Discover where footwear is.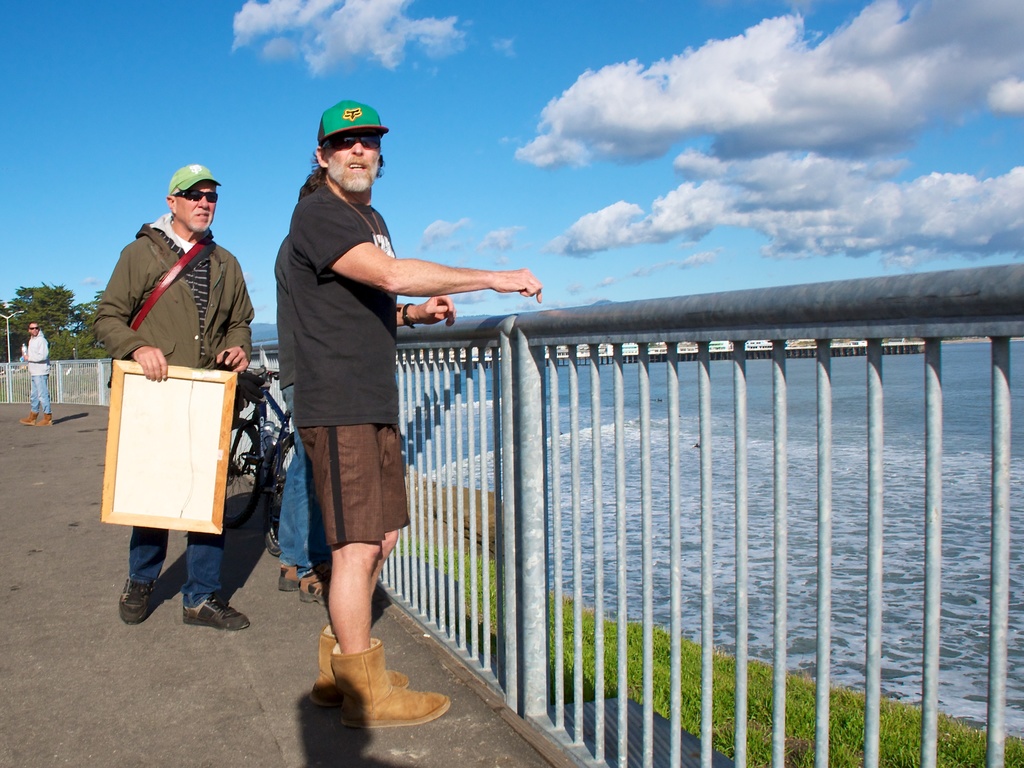
Discovered at (x1=19, y1=409, x2=39, y2=425).
